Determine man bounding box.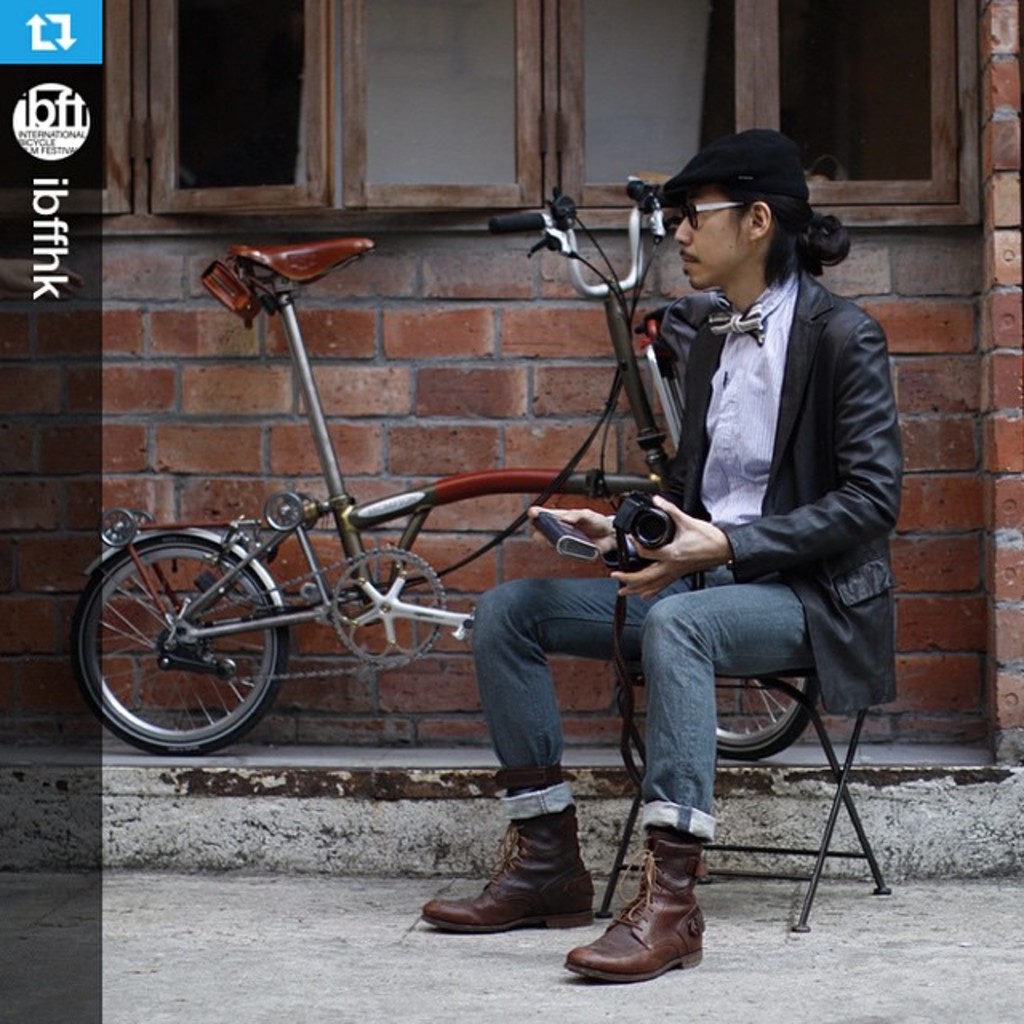
Determined: 467, 134, 907, 936.
